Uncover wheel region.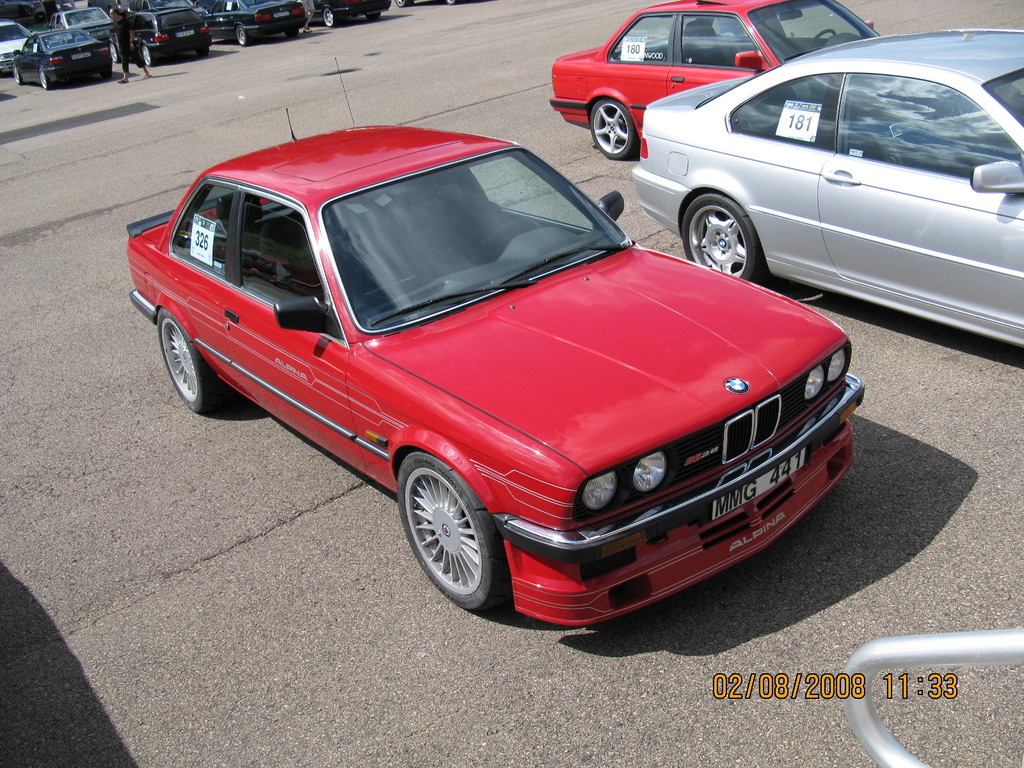
Uncovered: (98, 68, 111, 80).
